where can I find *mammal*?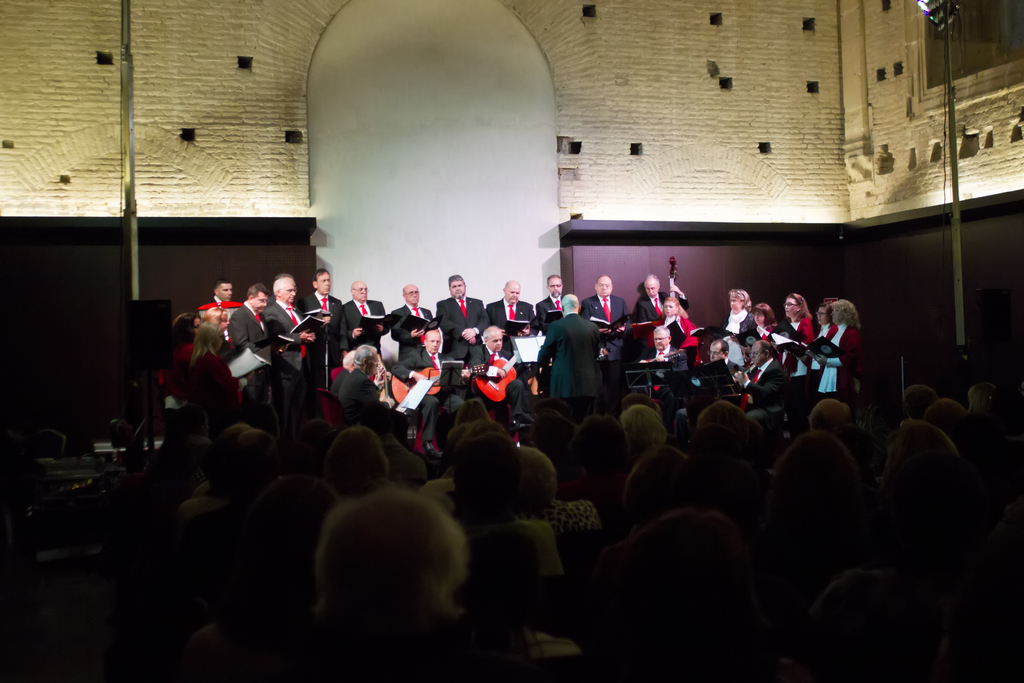
You can find it at 210:304:235:354.
